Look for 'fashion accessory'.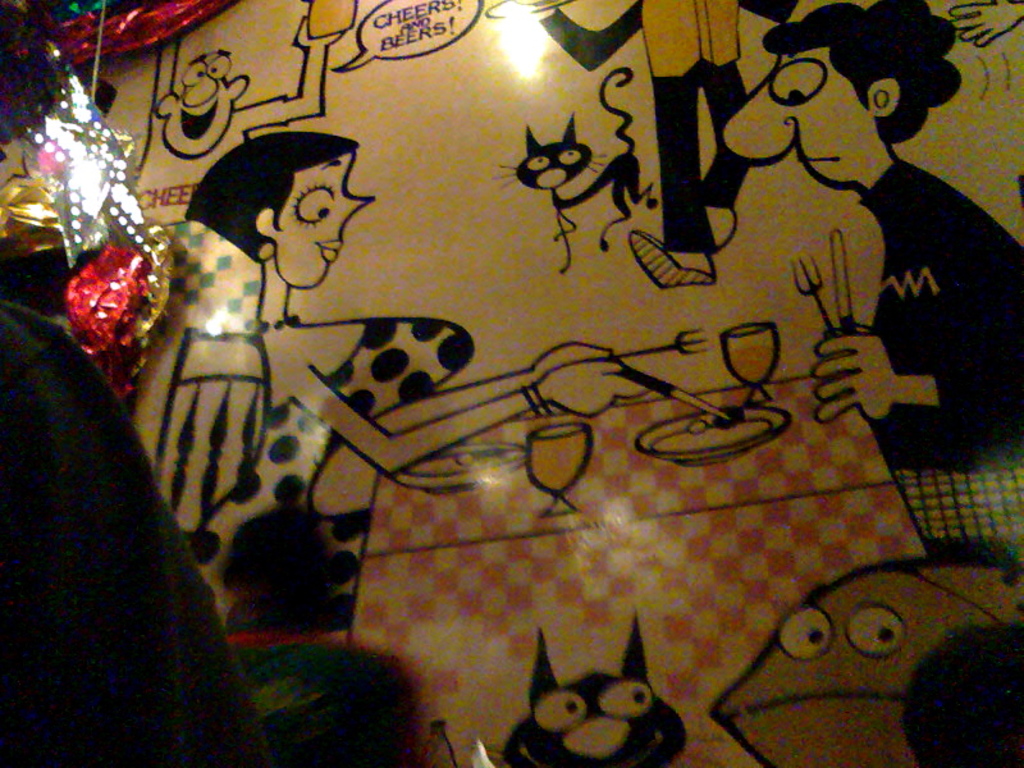
Found: {"x1": 251, "y1": 238, "x2": 280, "y2": 264}.
